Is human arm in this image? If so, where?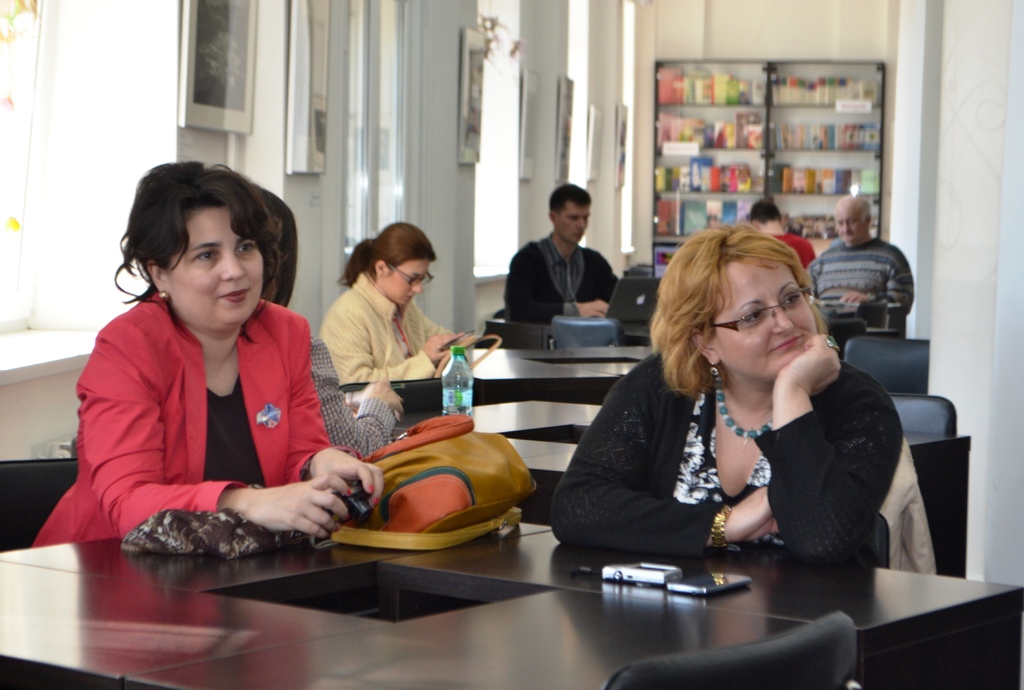
Yes, at <region>286, 313, 383, 514</region>.
